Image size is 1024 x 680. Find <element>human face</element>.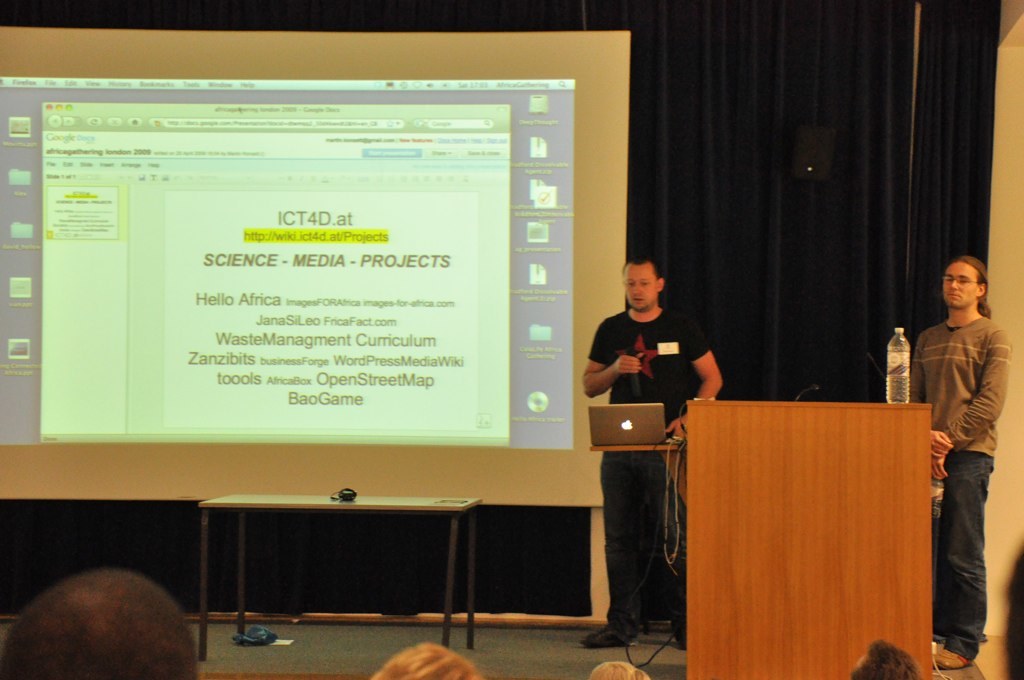
pyautogui.locateOnScreen(941, 261, 980, 310).
